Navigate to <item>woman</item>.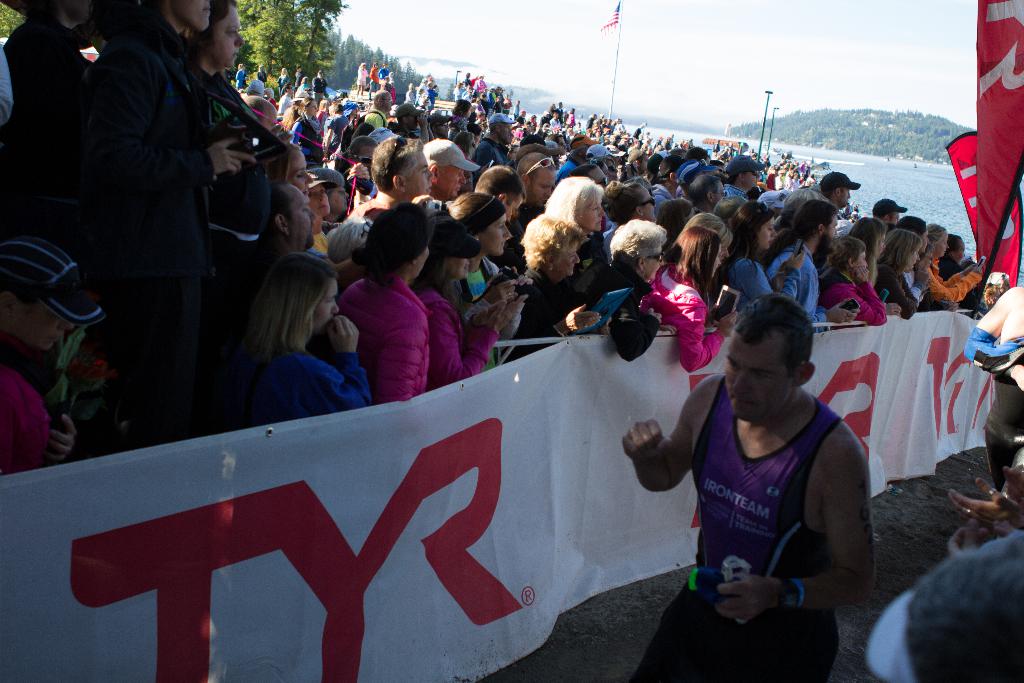
Navigation target: 342 194 438 413.
